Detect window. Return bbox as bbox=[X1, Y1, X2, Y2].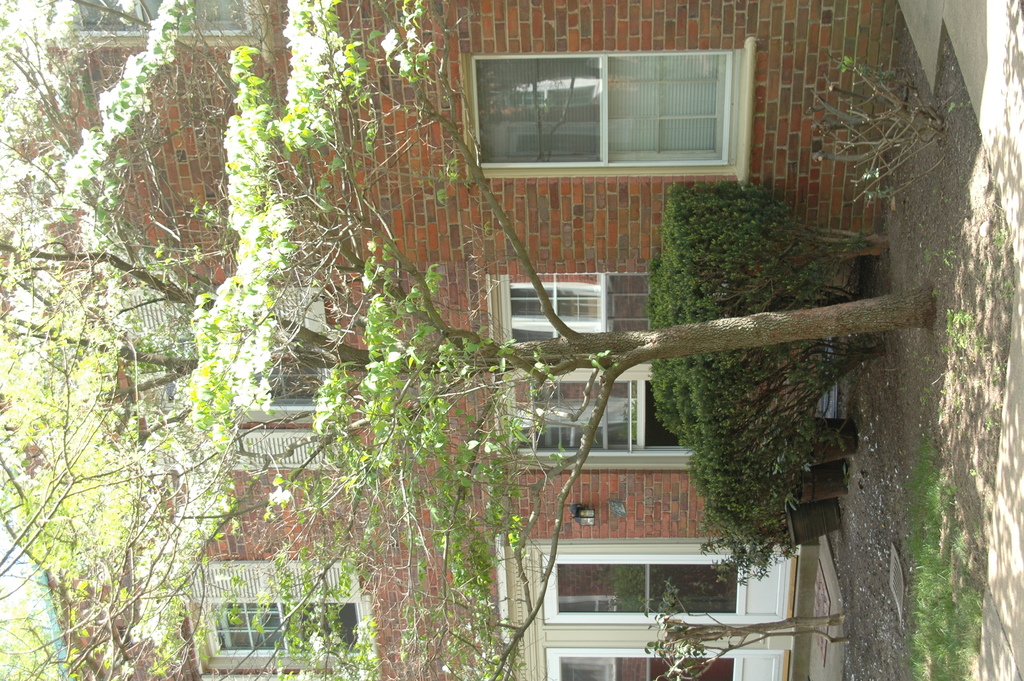
bbox=[501, 279, 612, 368].
